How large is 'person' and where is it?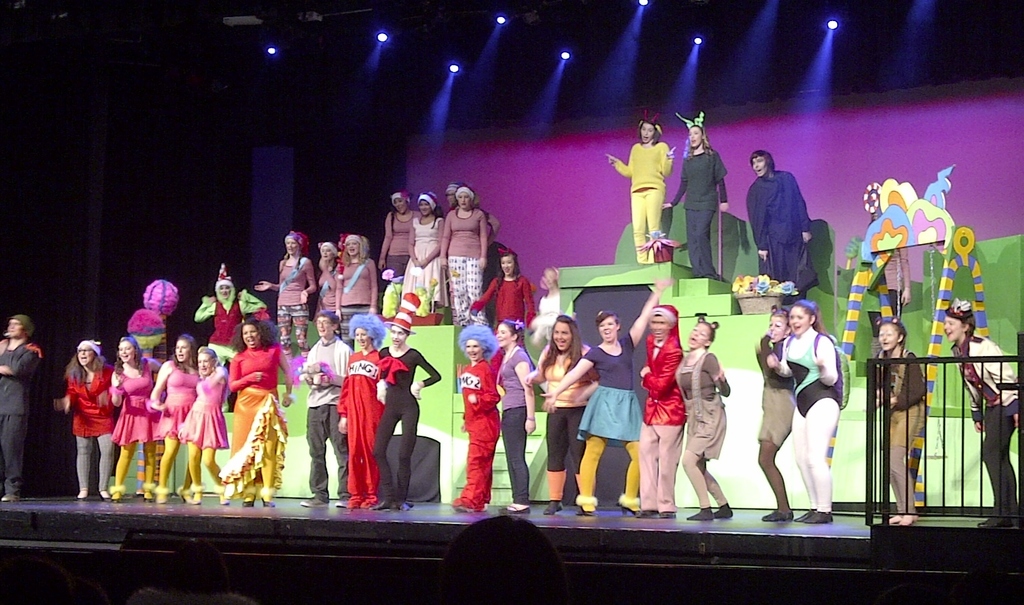
Bounding box: pyautogui.locateOnScreen(378, 187, 423, 300).
